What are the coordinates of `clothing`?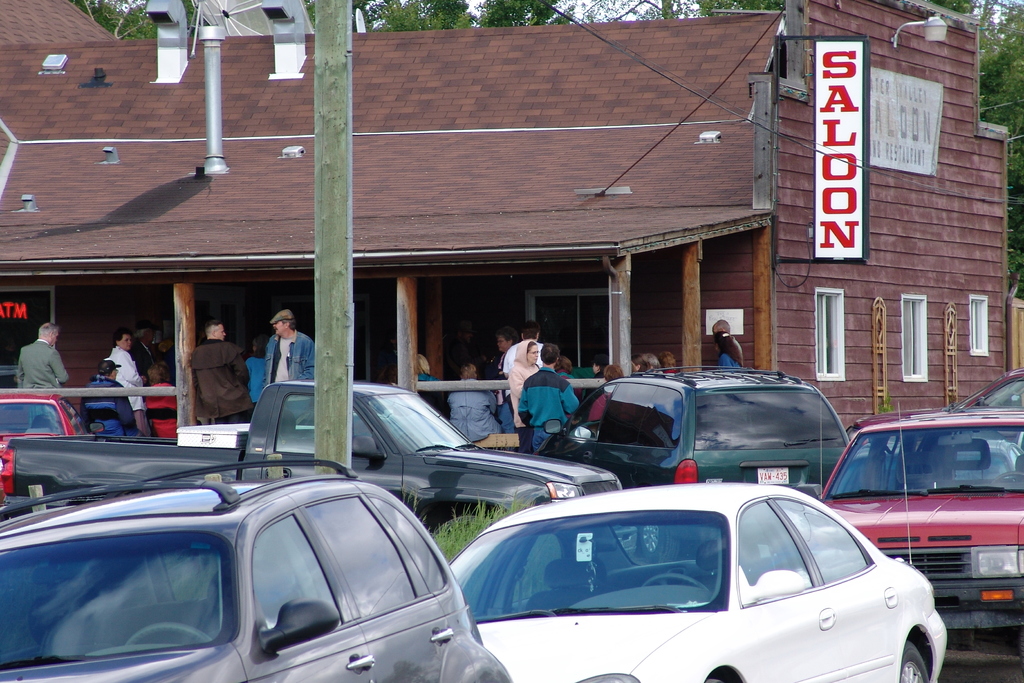
{"x1": 264, "y1": 322, "x2": 315, "y2": 390}.
